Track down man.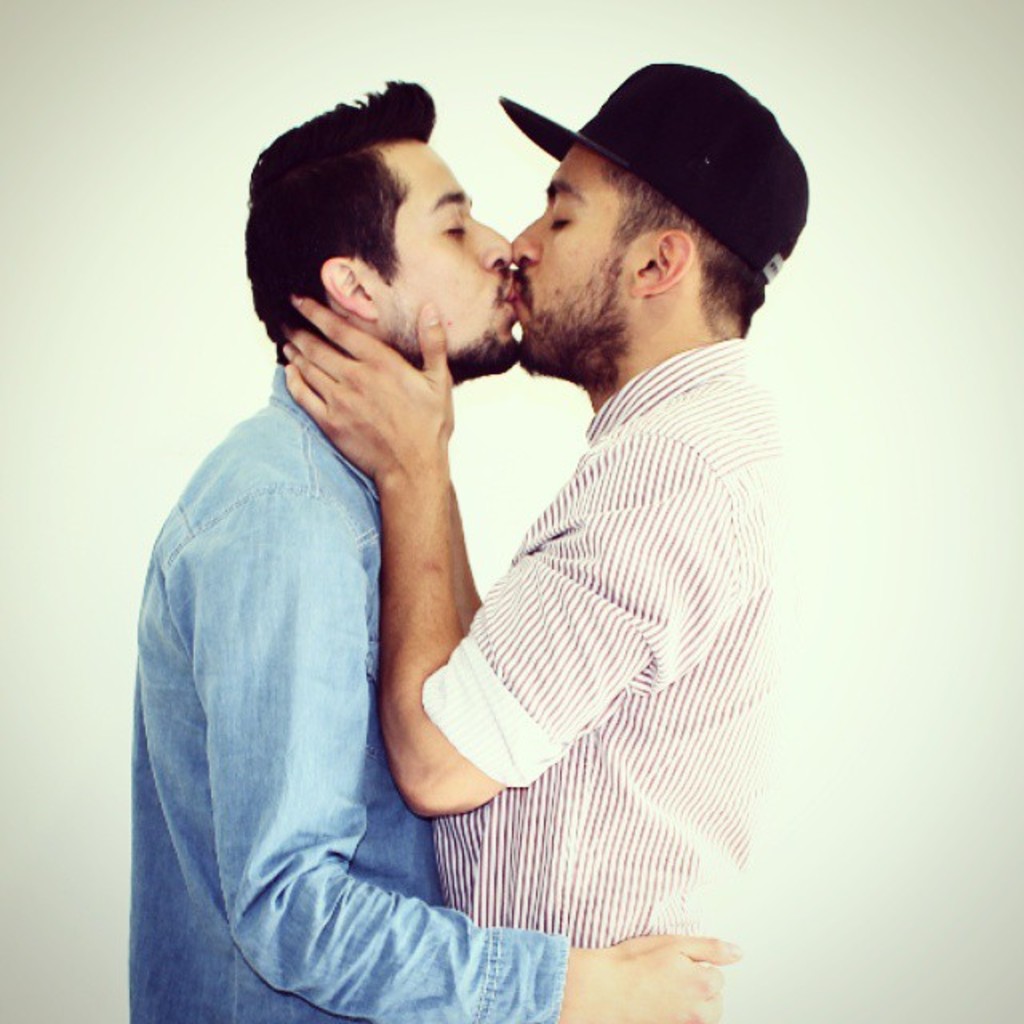
Tracked to locate(125, 74, 739, 1022).
